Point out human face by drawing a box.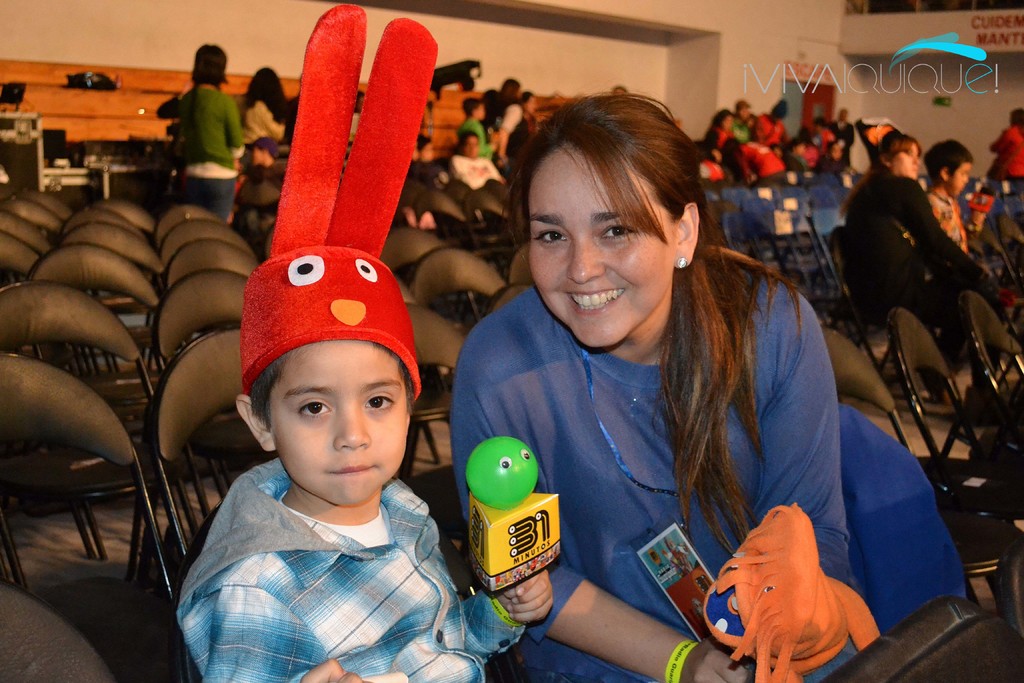
(269, 341, 406, 505).
